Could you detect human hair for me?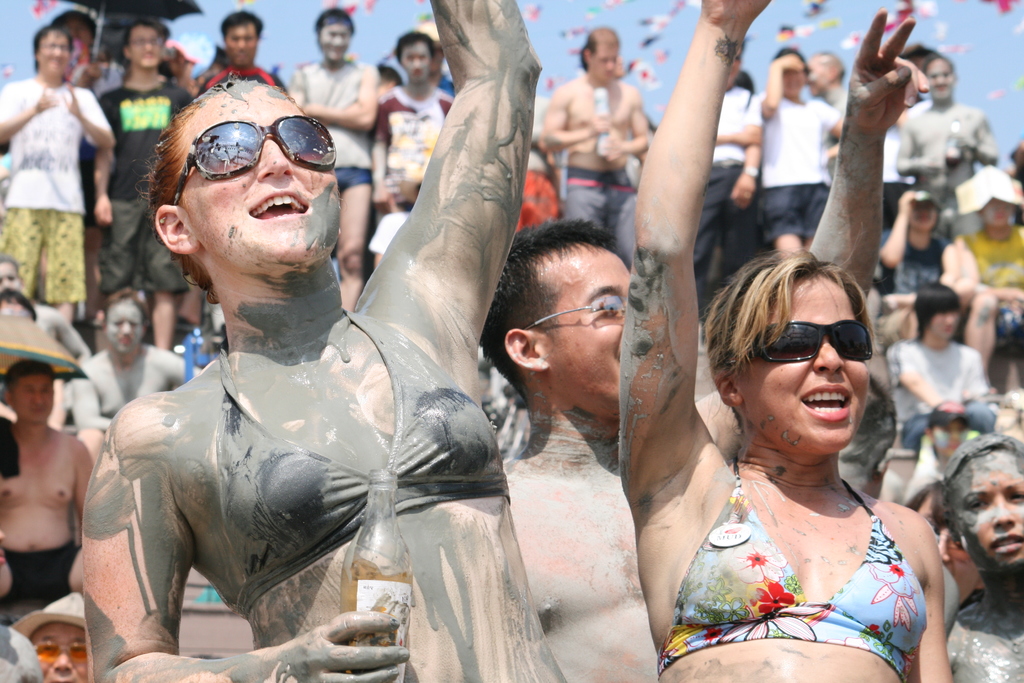
Detection result: x1=922 y1=54 x2=954 y2=79.
